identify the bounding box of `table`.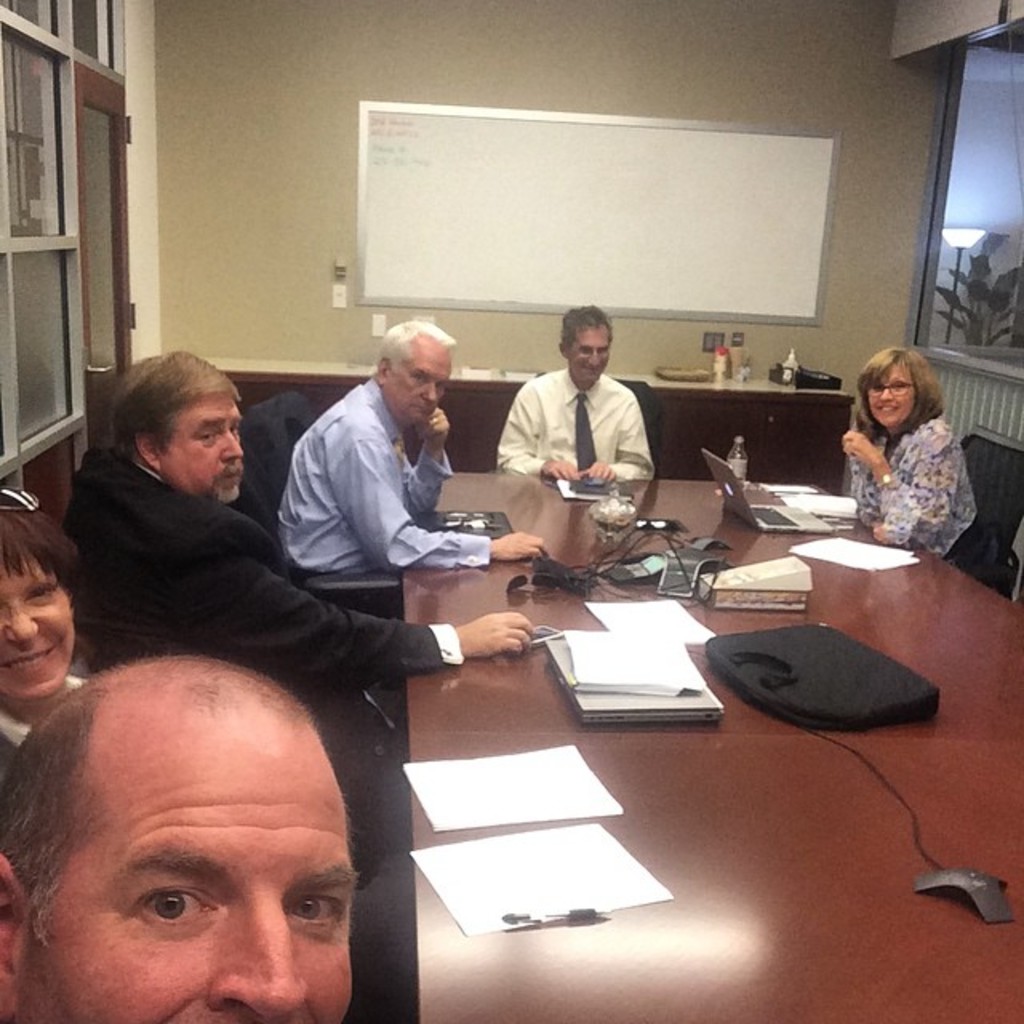
<region>157, 360, 858, 491</region>.
